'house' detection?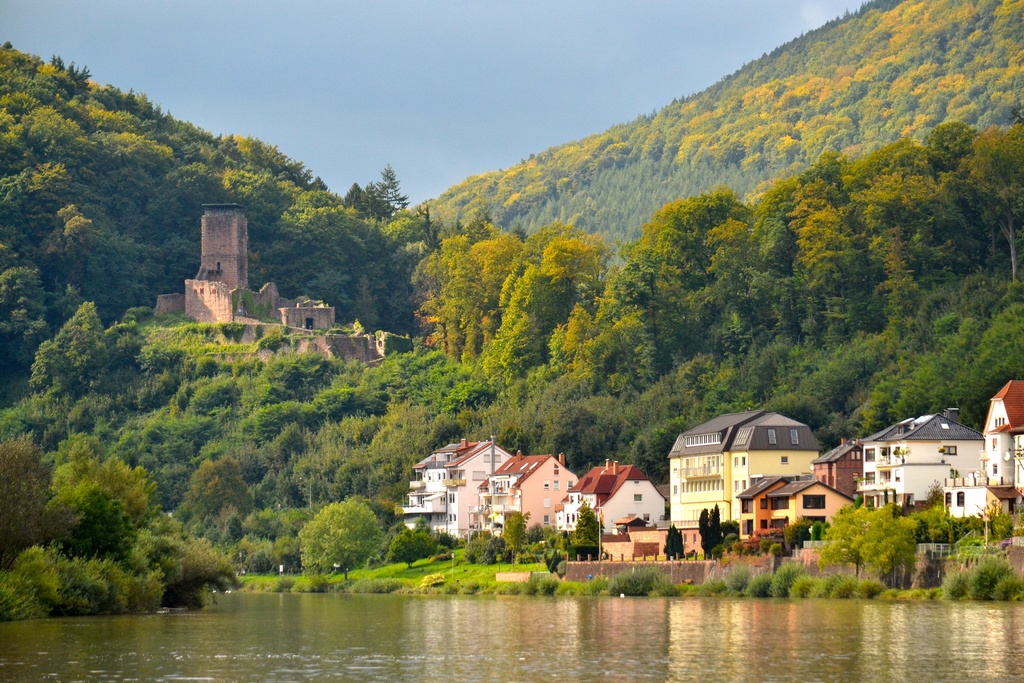
(950, 482, 1010, 555)
